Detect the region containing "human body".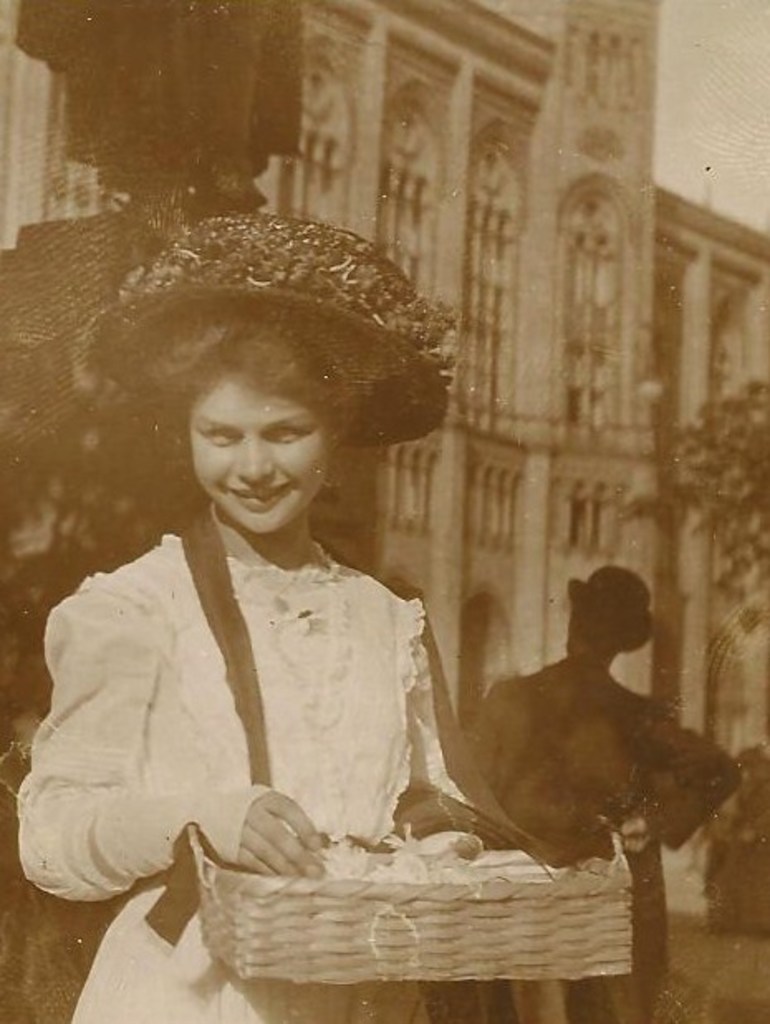
crop(475, 650, 722, 1022).
